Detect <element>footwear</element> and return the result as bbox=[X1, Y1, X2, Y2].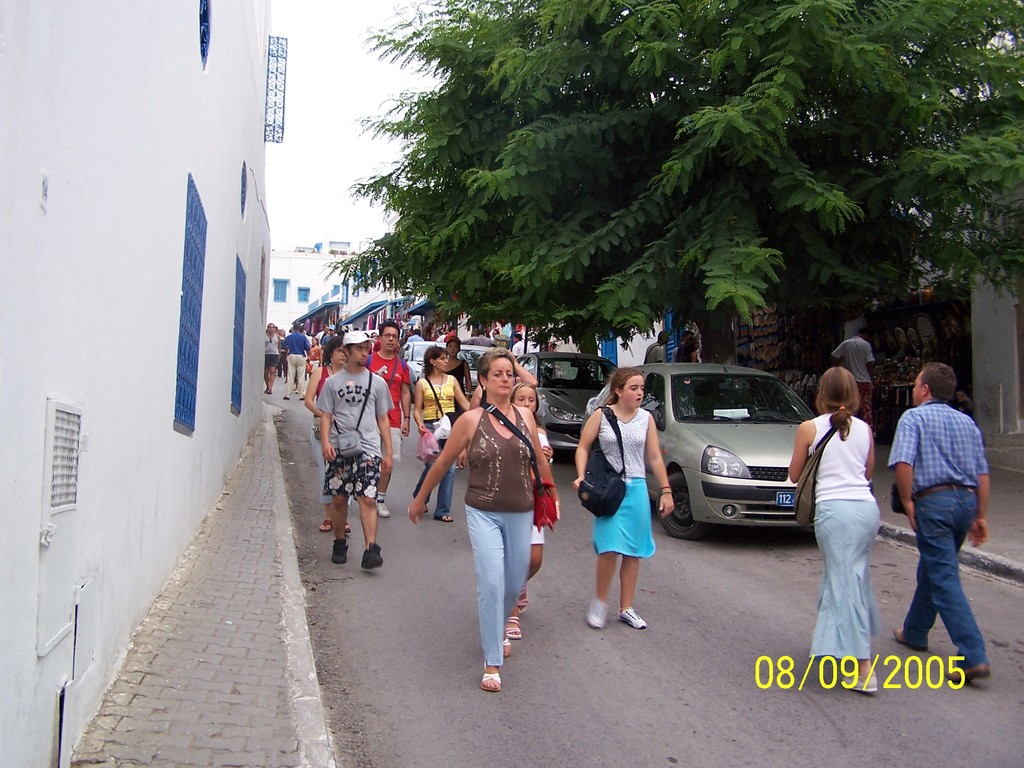
bbox=[520, 587, 528, 611].
